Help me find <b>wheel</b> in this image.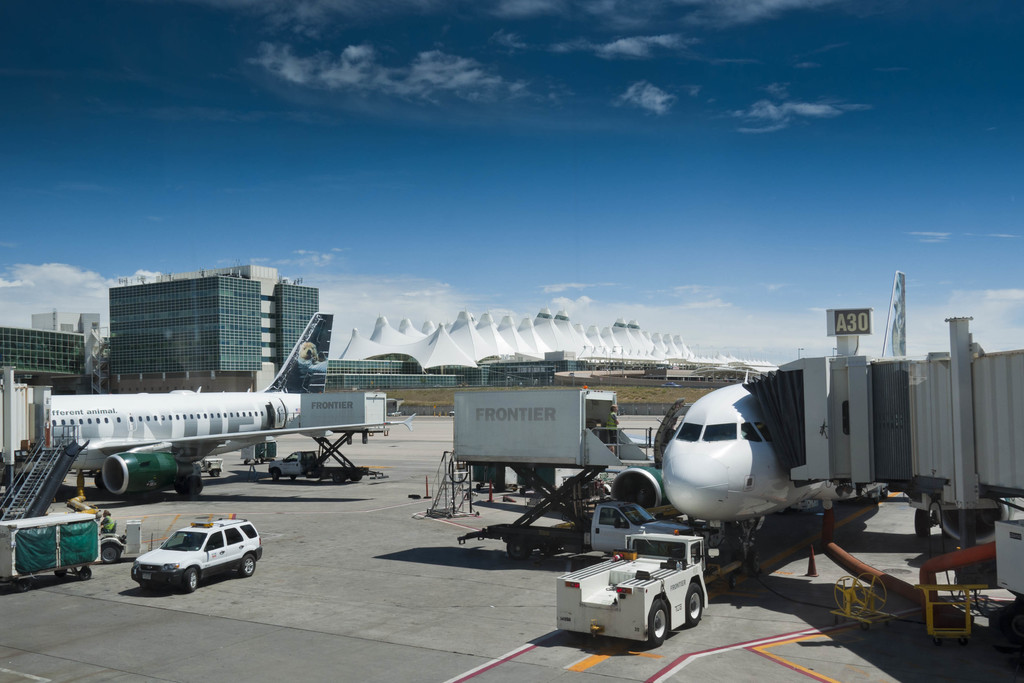
Found it: (left=290, top=476, right=292, bottom=481).
